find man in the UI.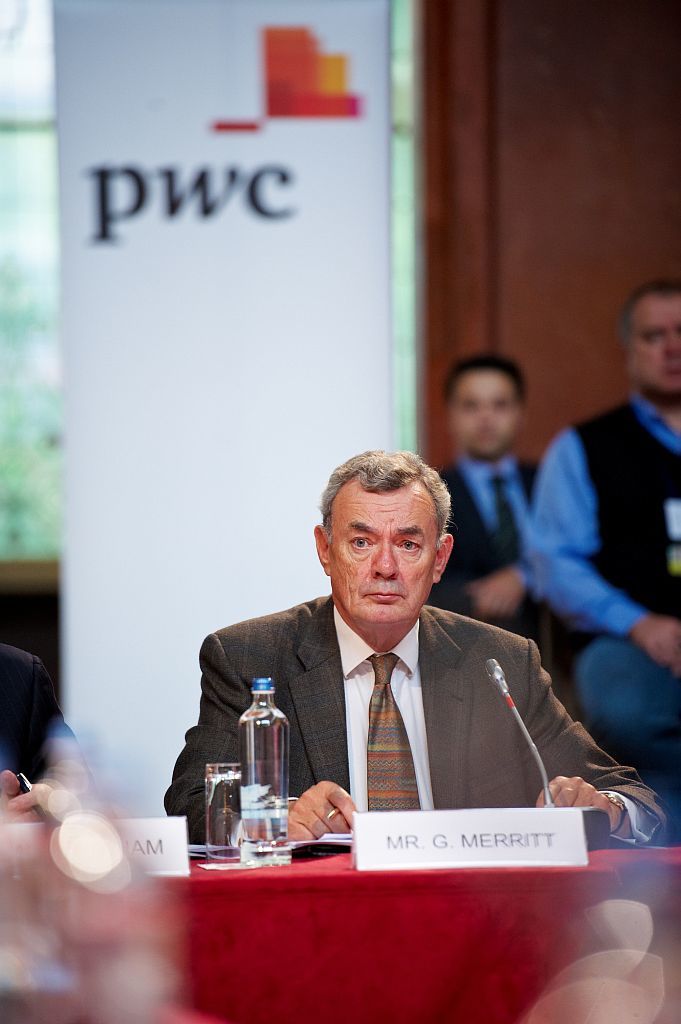
UI element at [x1=433, y1=345, x2=550, y2=640].
